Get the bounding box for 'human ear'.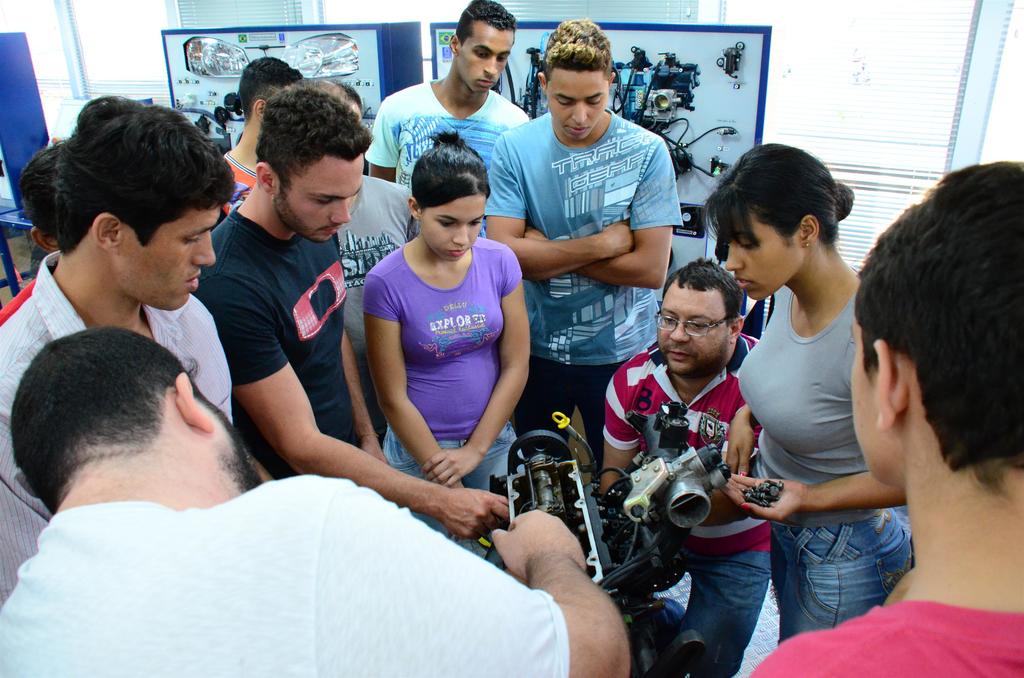
Rect(799, 218, 820, 248).
